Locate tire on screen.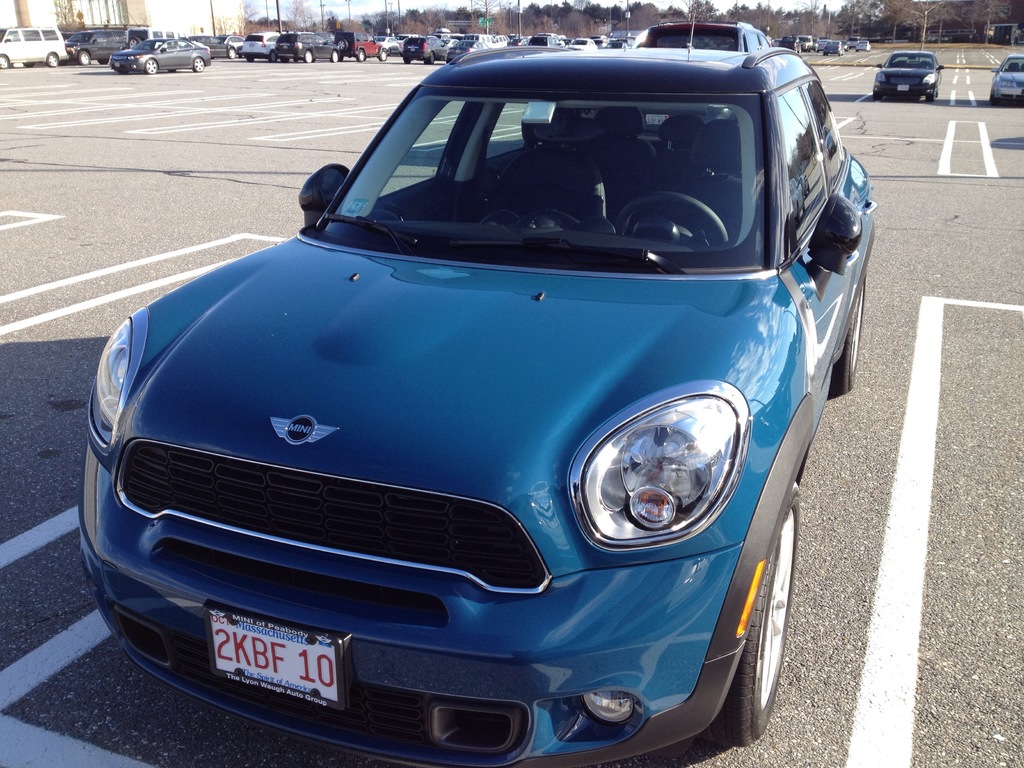
On screen at 424 52 435 63.
